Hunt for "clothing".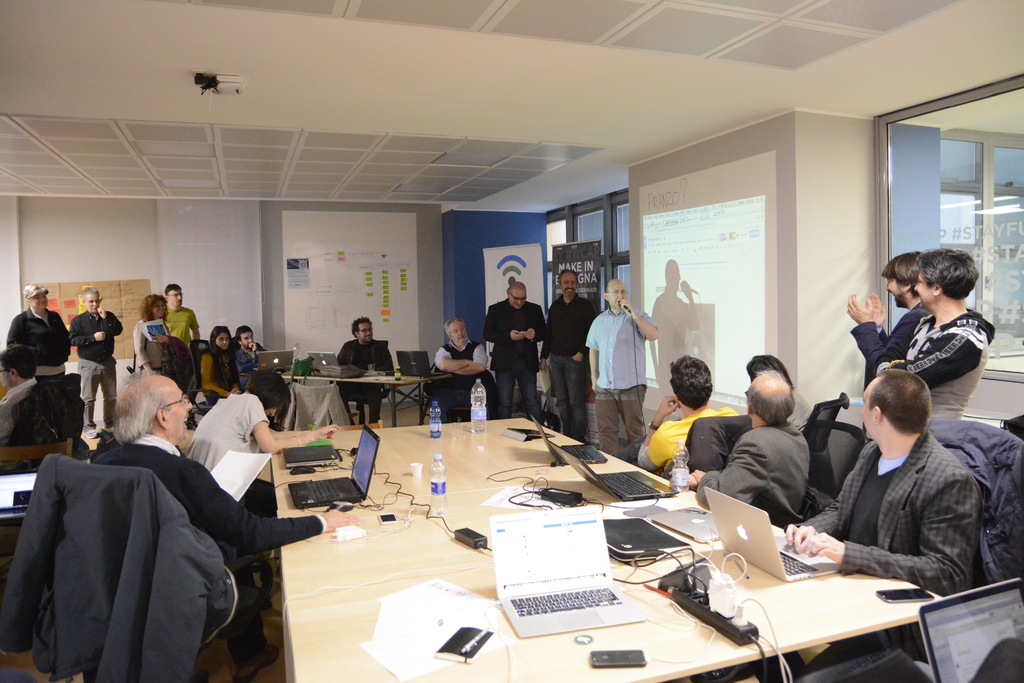
Hunted down at pyautogui.locateOnScreen(92, 431, 321, 666).
